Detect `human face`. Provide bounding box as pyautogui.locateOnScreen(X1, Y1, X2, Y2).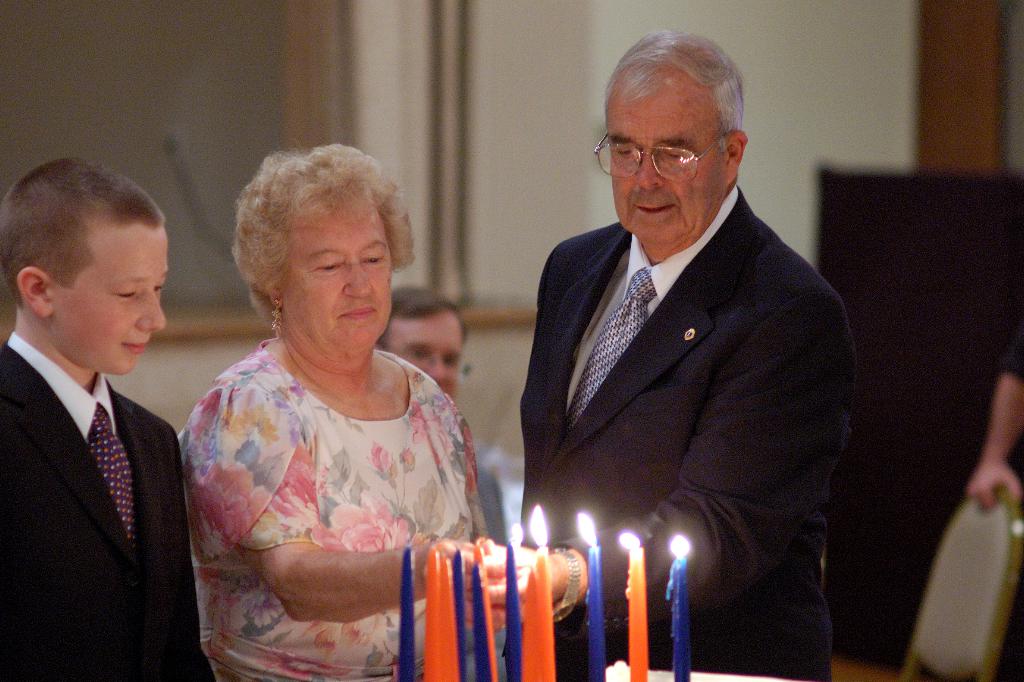
pyautogui.locateOnScreen(278, 204, 391, 356).
